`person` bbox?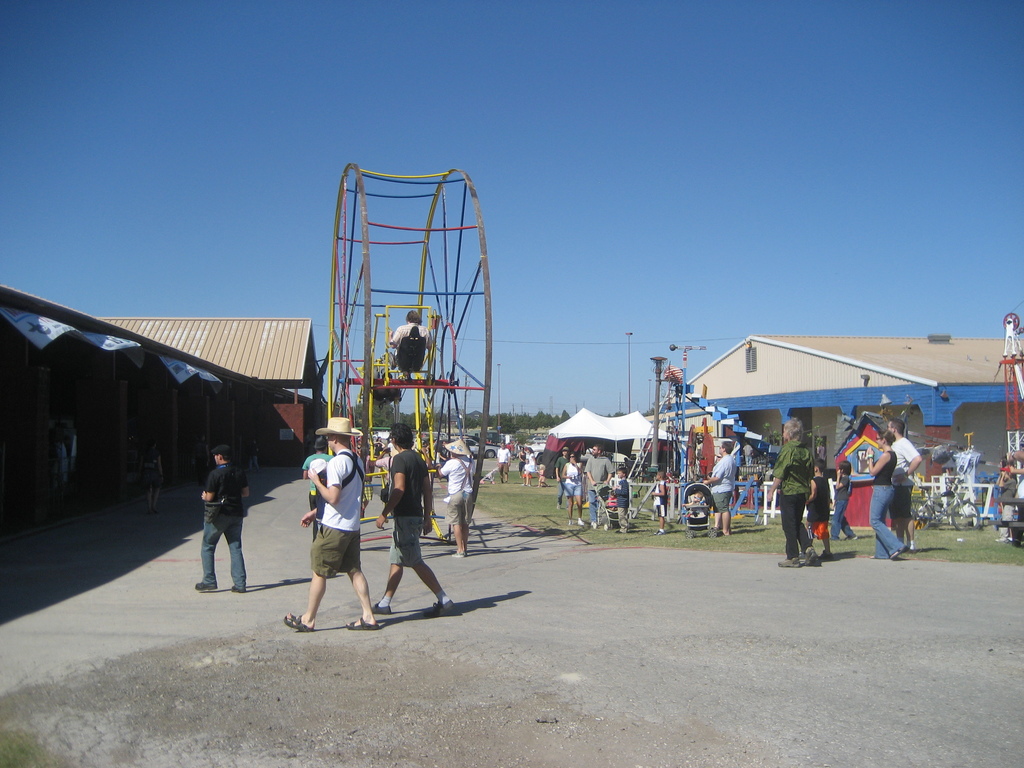
[517,446,525,475]
